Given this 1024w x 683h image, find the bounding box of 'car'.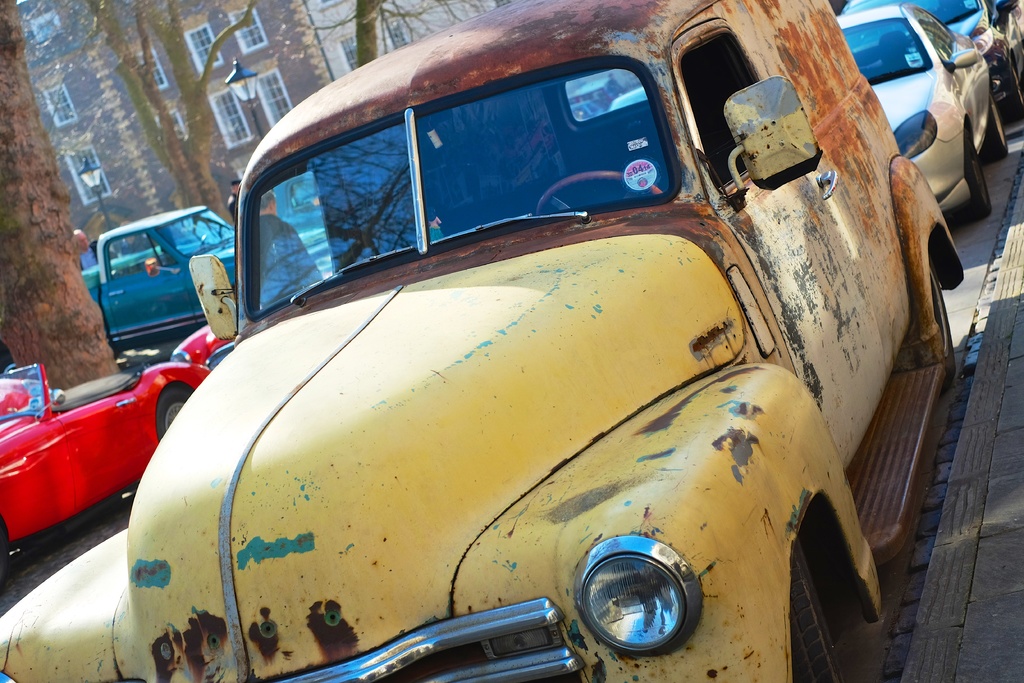
609, 85, 646, 107.
